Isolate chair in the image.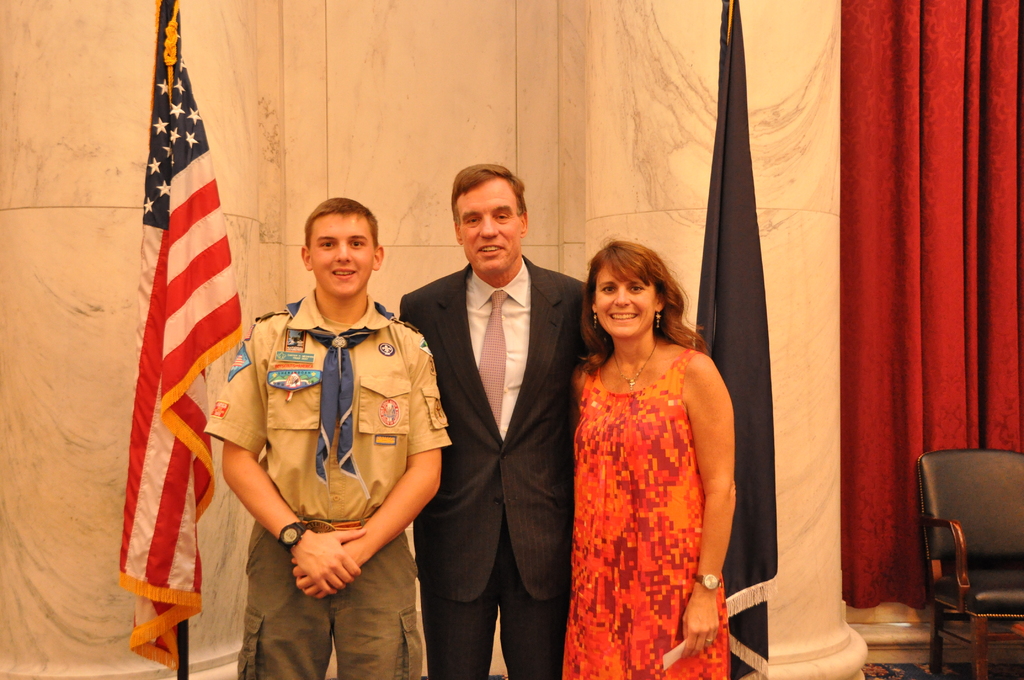
Isolated region: [913, 445, 1023, 679].
